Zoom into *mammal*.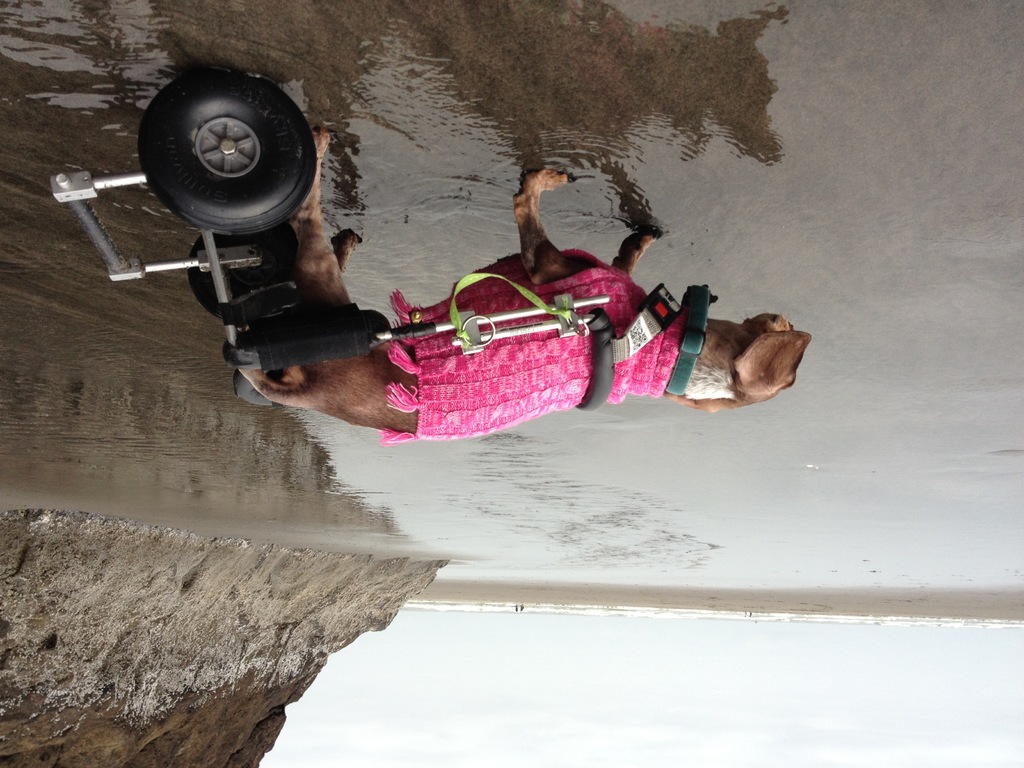
Zoom target: x1=207, y1=110, x2=820, y2=465.
